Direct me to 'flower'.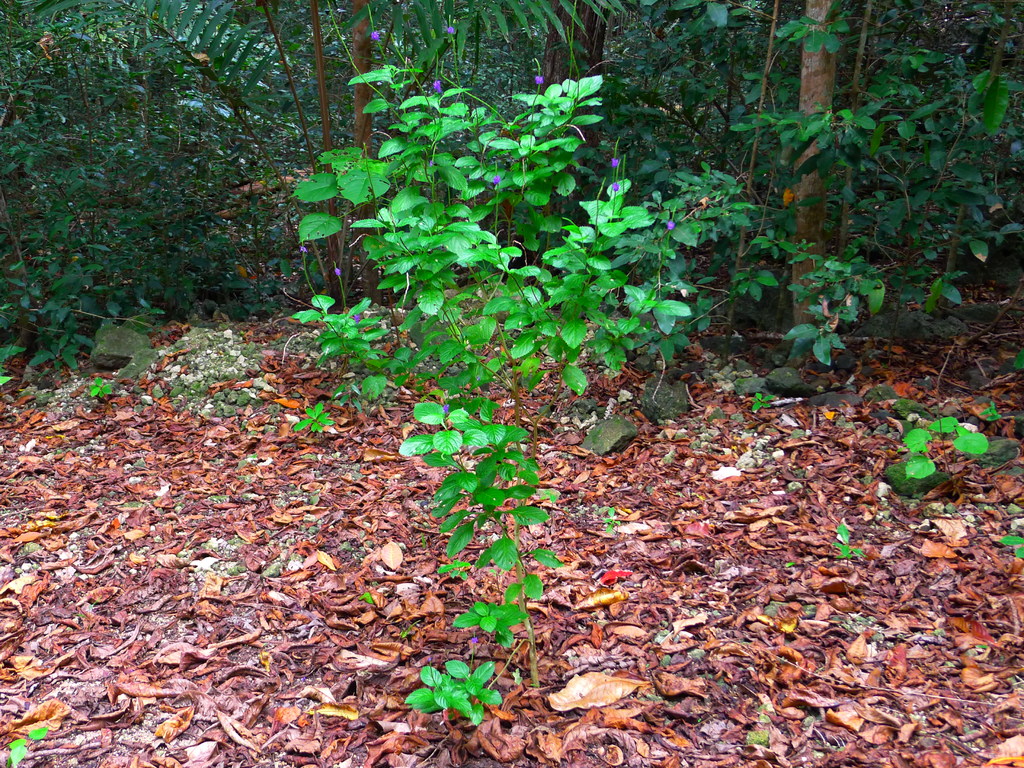
Direction: box(333, 266, 341, 280).
